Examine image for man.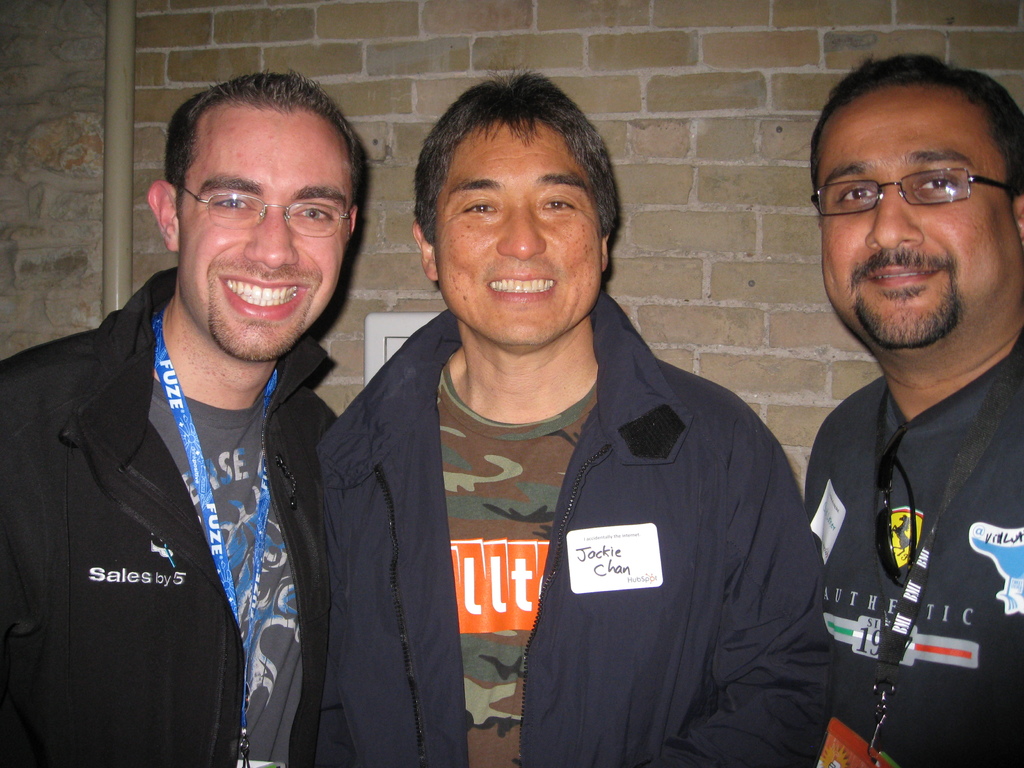
Examination result: pyautogui.locateOnScreen(0, 71, 338, 767).
